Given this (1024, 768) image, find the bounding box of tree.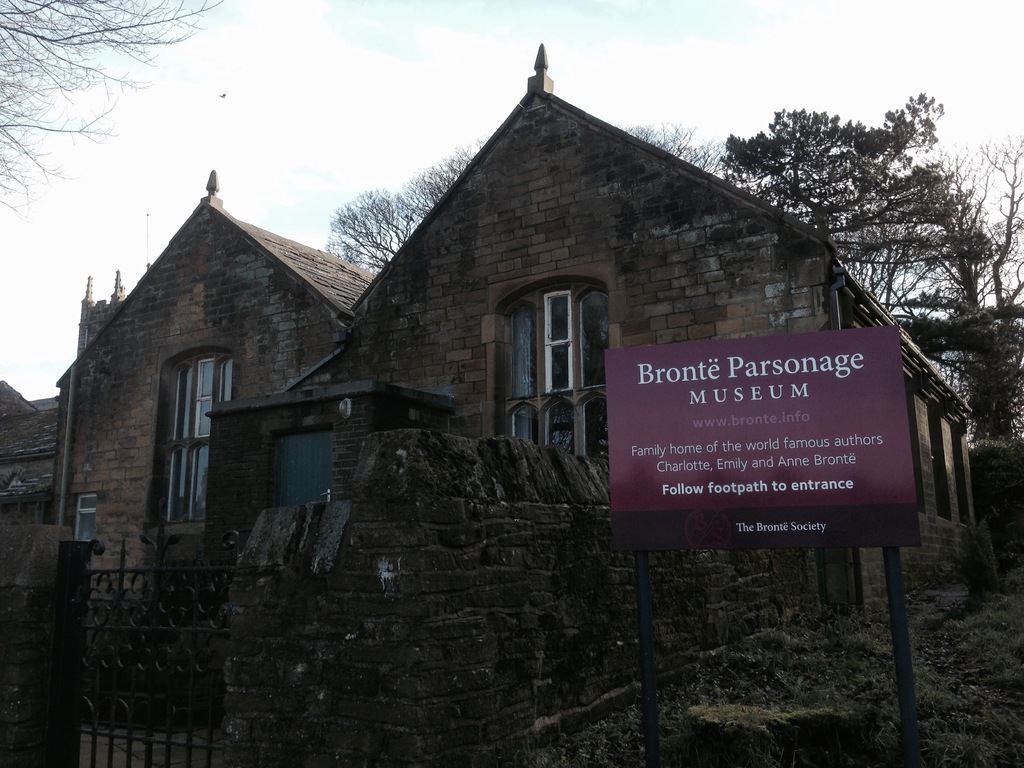
[left=717, top=97, right=945, bottom=255].
